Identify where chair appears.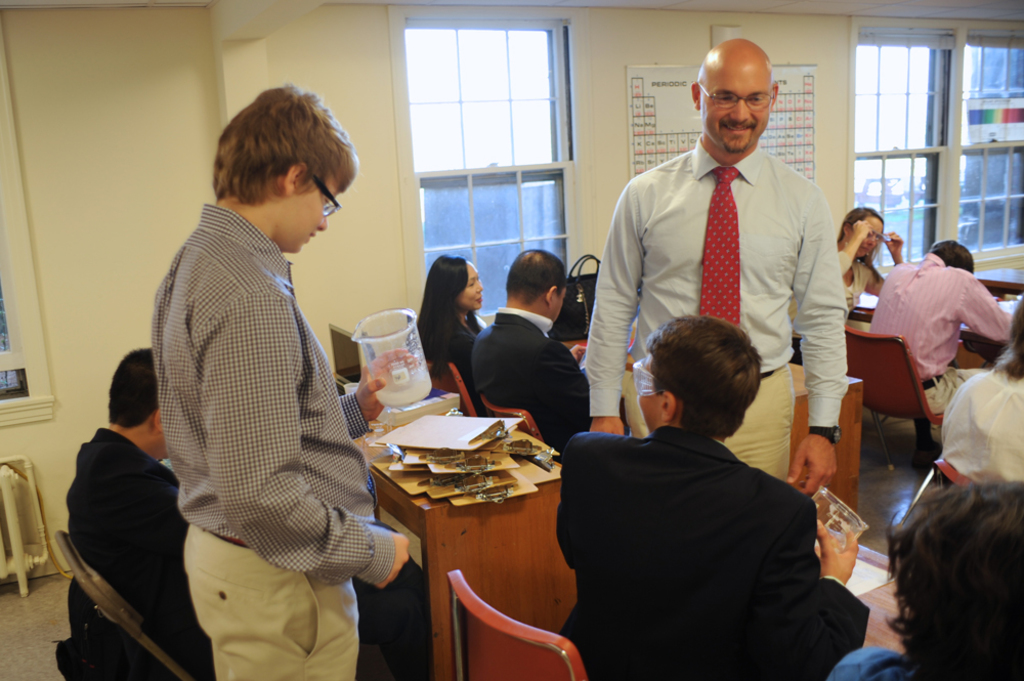
Appears at bbox=[482, 394, 546, 443].
